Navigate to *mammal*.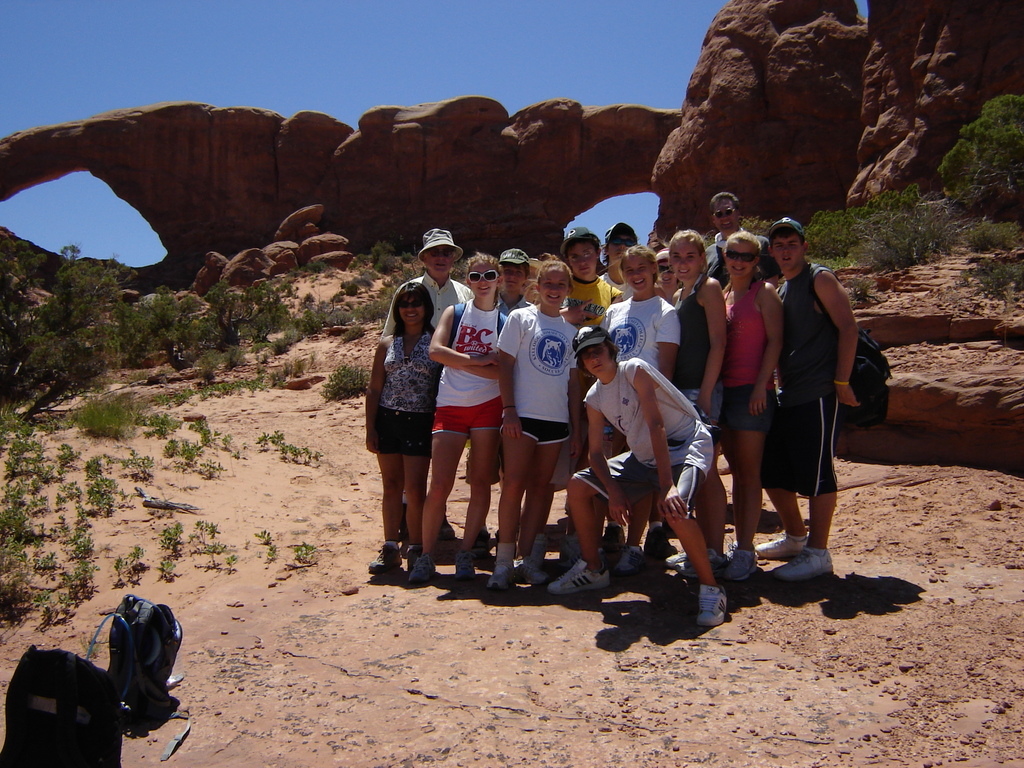
Navigation target: box=[541, 324, 730, 625].
